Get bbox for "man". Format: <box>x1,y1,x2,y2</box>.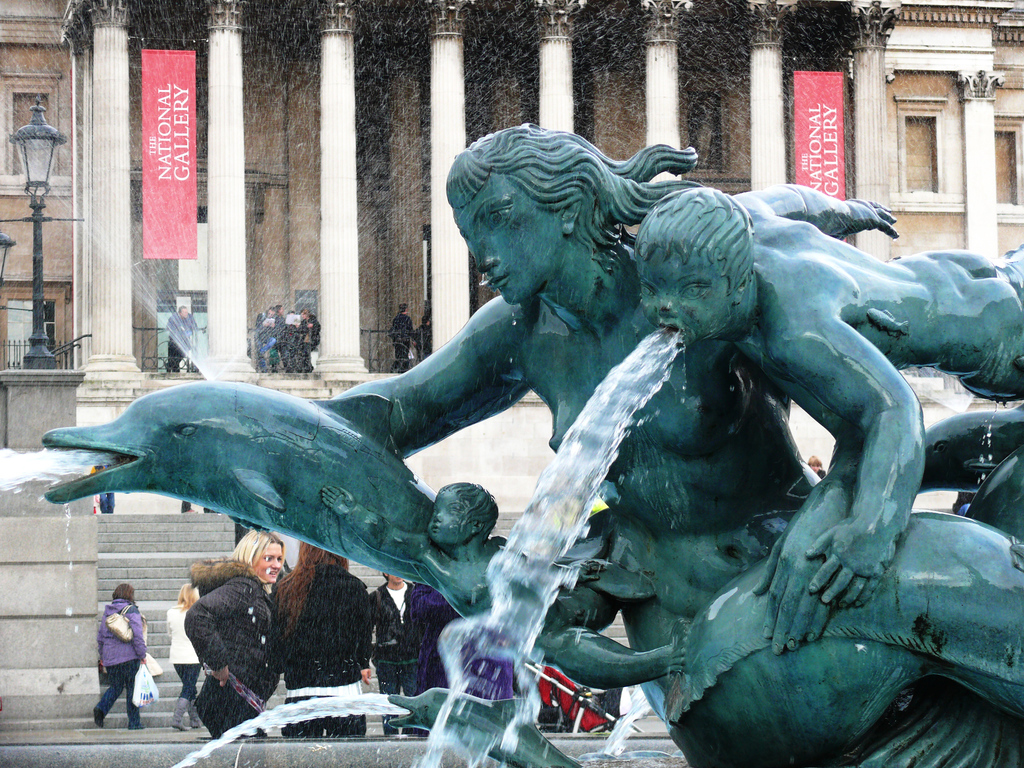
<box>356,575,427,738</box>.
